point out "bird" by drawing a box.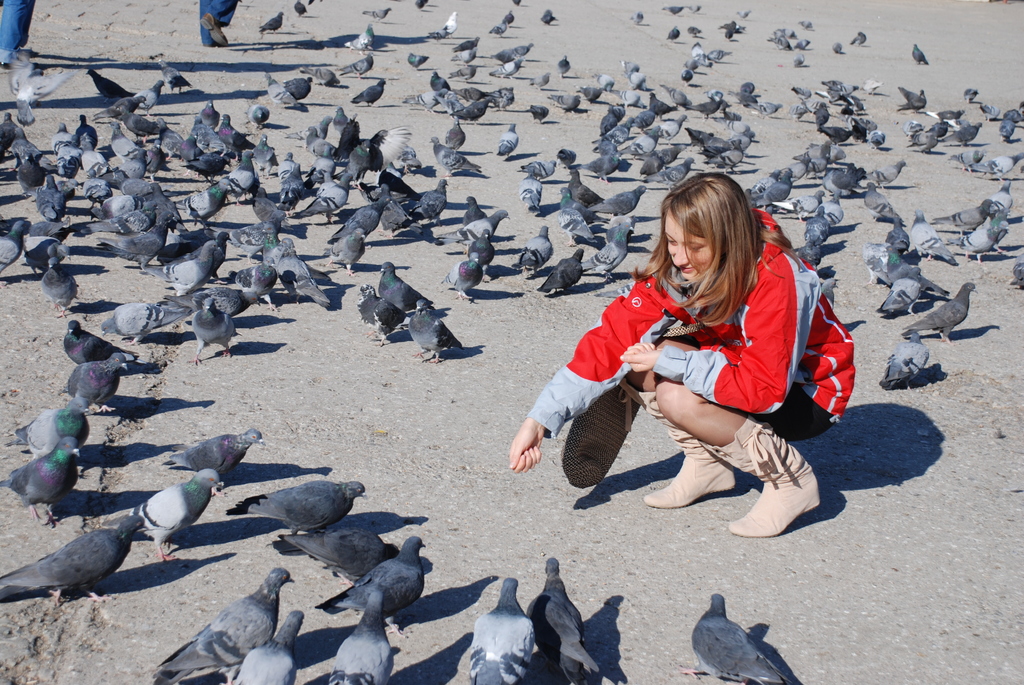
{"left": 684, "top": 592, "right": 792, "bottom": 684}.
